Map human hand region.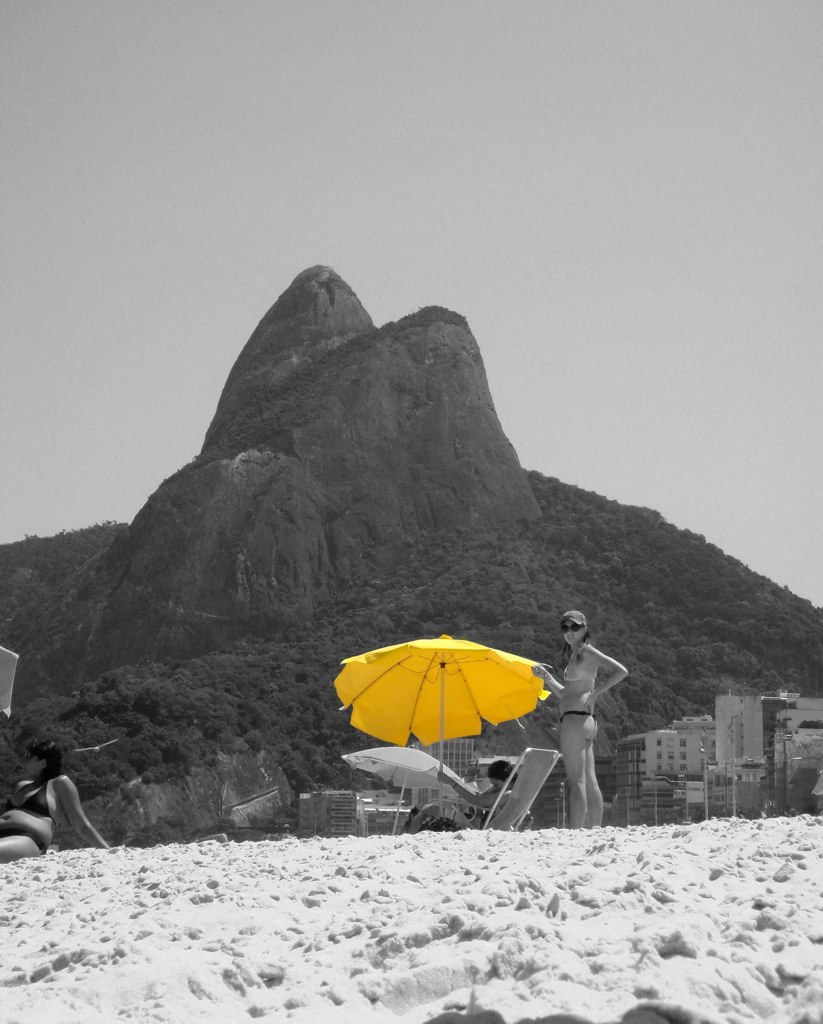
Mapped to {"left": 431, "top": 766, "right": 457, "bottom": 786}.
